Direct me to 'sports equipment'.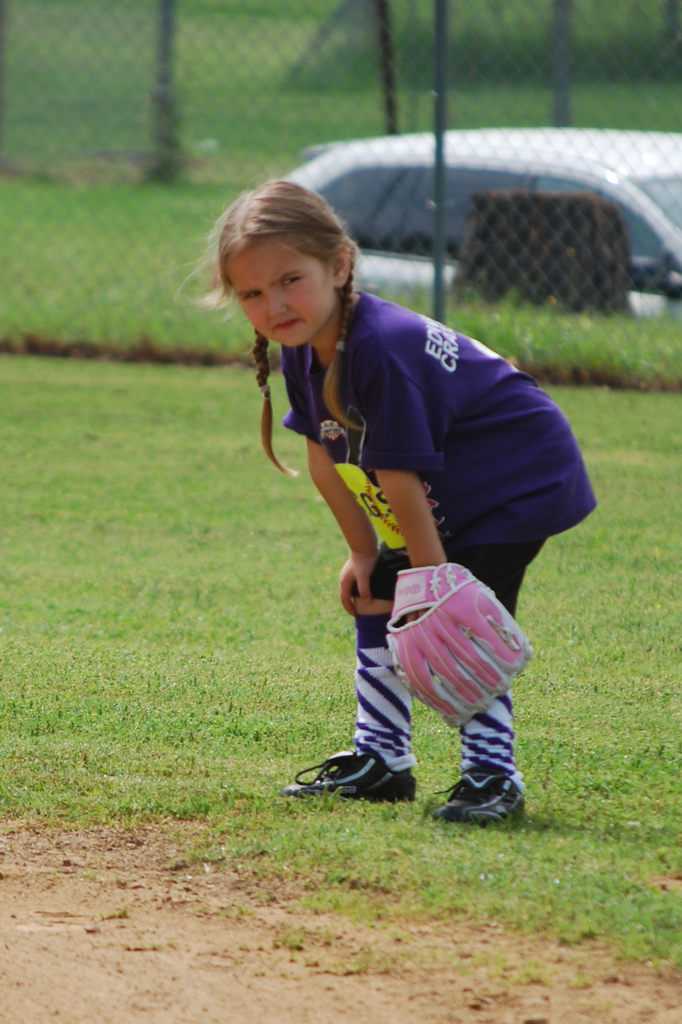
Direction: detection(381, 553, 534, 734).
